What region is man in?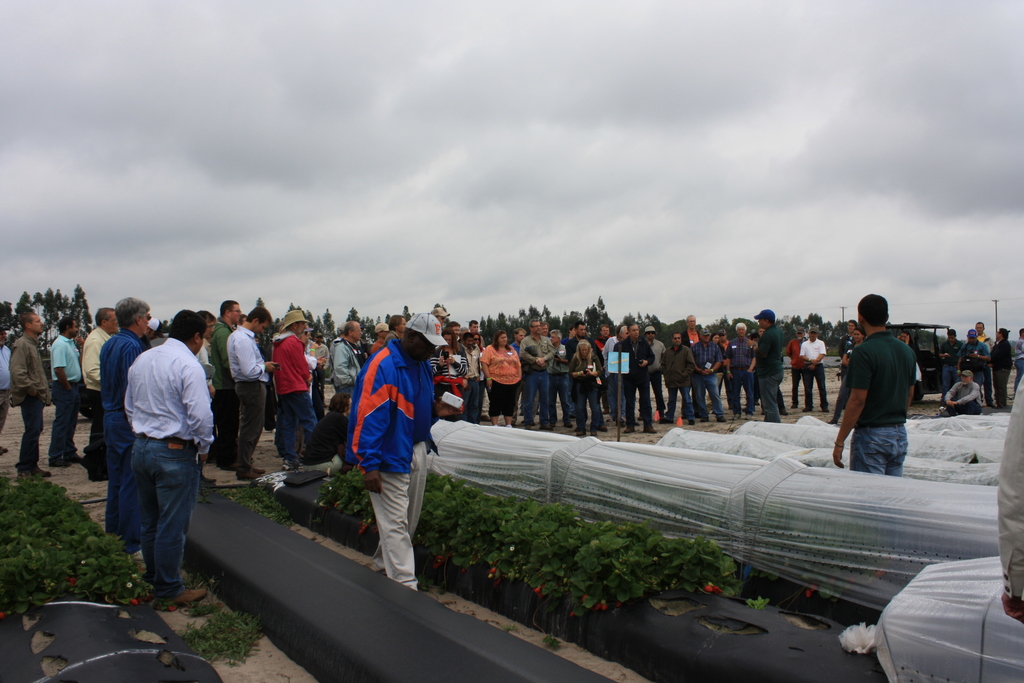
region(682, 315, 703, 419).
